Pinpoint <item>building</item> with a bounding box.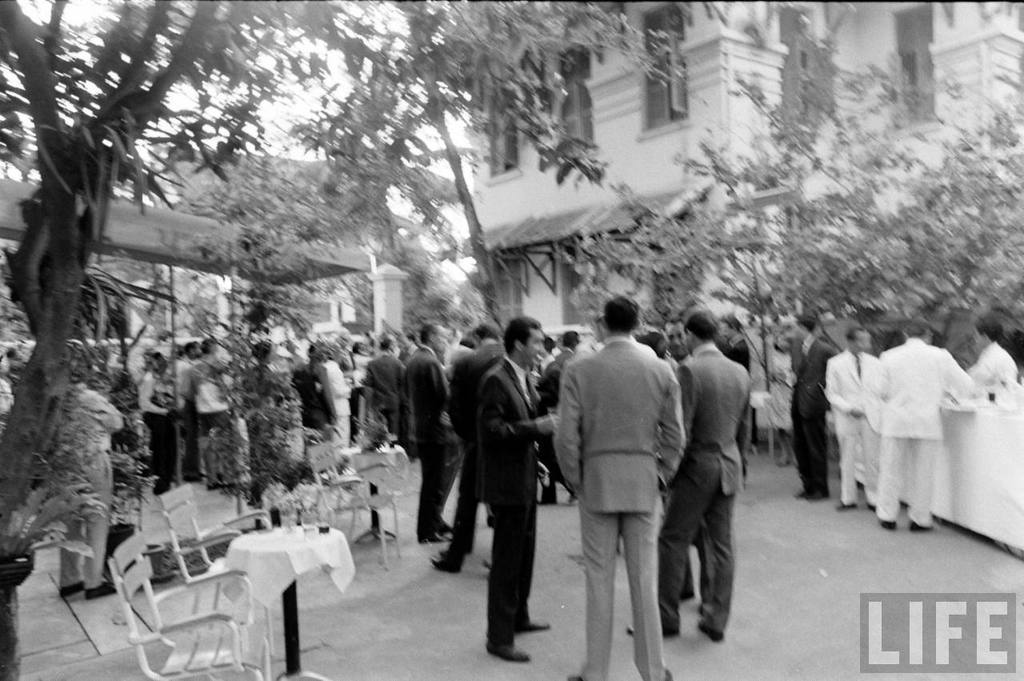
x1=457, y1=0, x2=1023, y2=429.
